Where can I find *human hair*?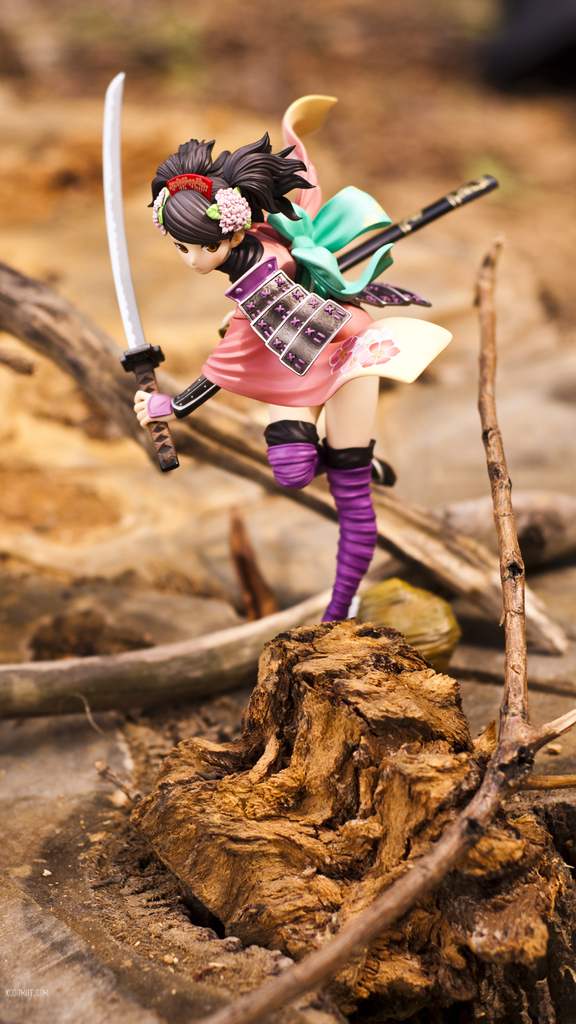
You can find it at rect(155, 129, 307, 266).
